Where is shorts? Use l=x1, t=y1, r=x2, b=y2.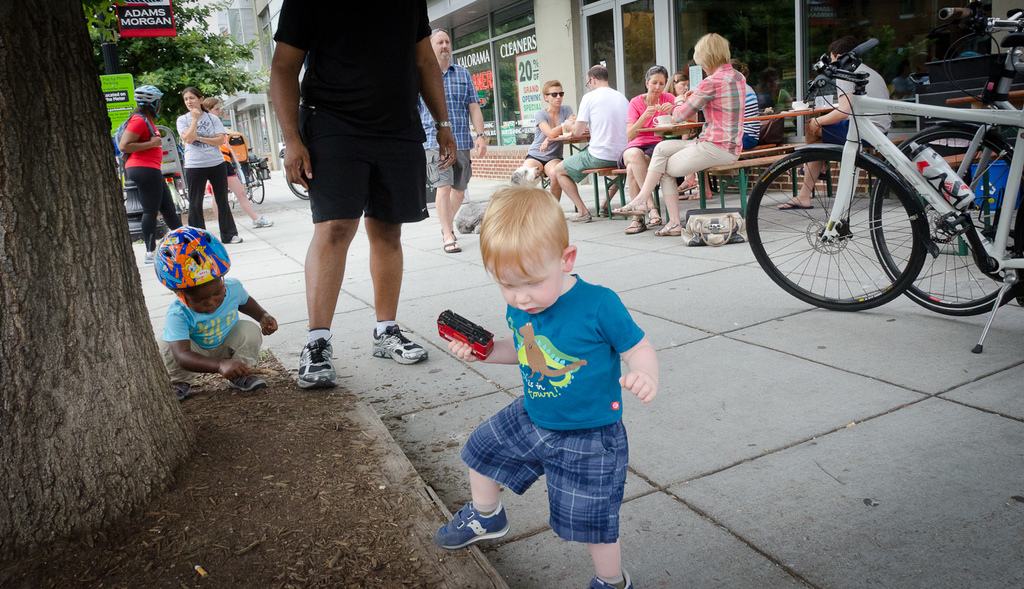
l=561, t=149, r=616, b=181.
